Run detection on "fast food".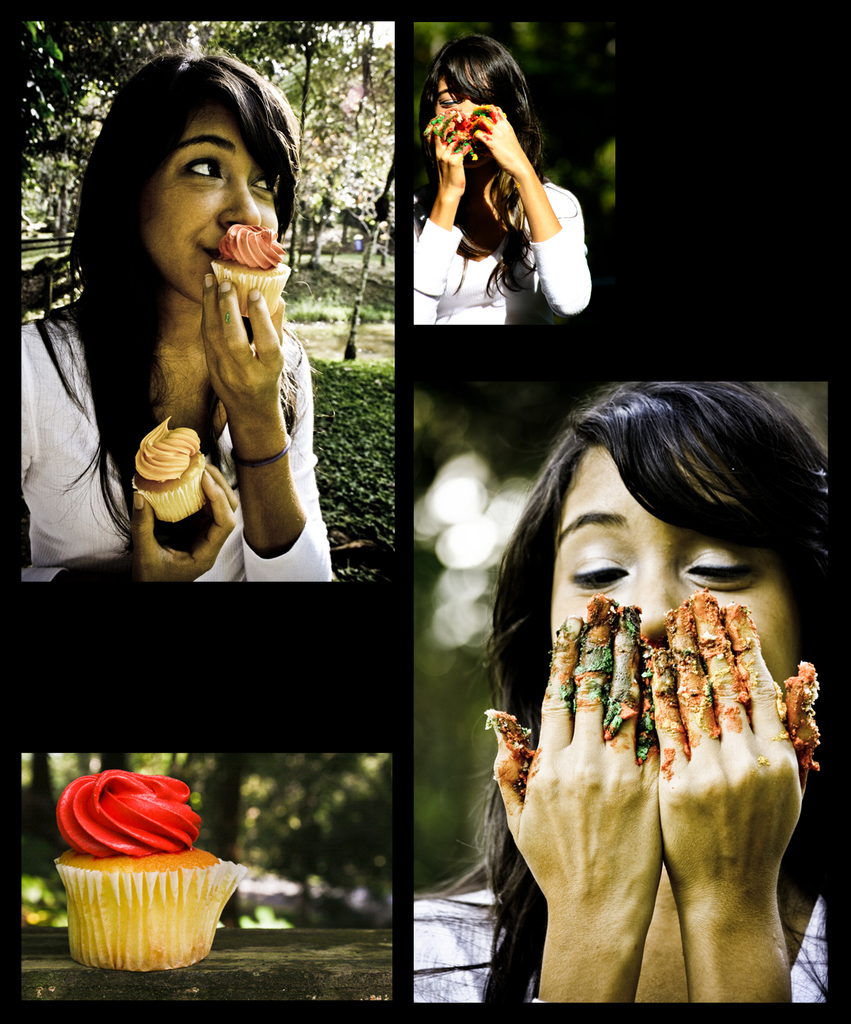
Result: box=[214, 218, 282, 271].
